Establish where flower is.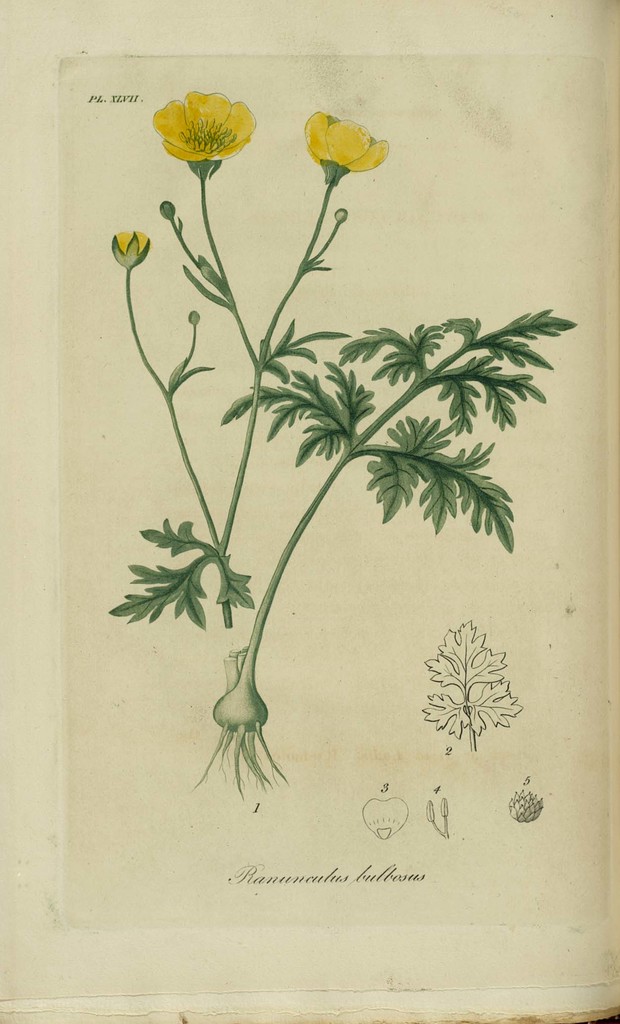
Established at bbox=(291, 100, 380, 161).
